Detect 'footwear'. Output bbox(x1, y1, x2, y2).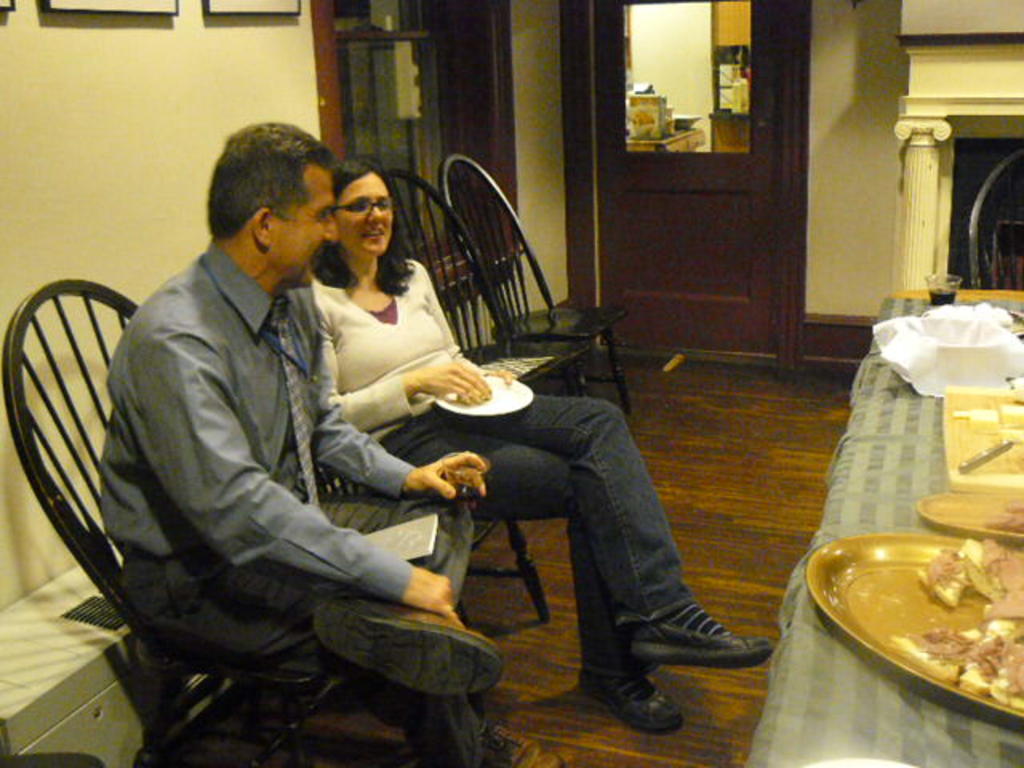
bbox(472, 718, 570, 766).
